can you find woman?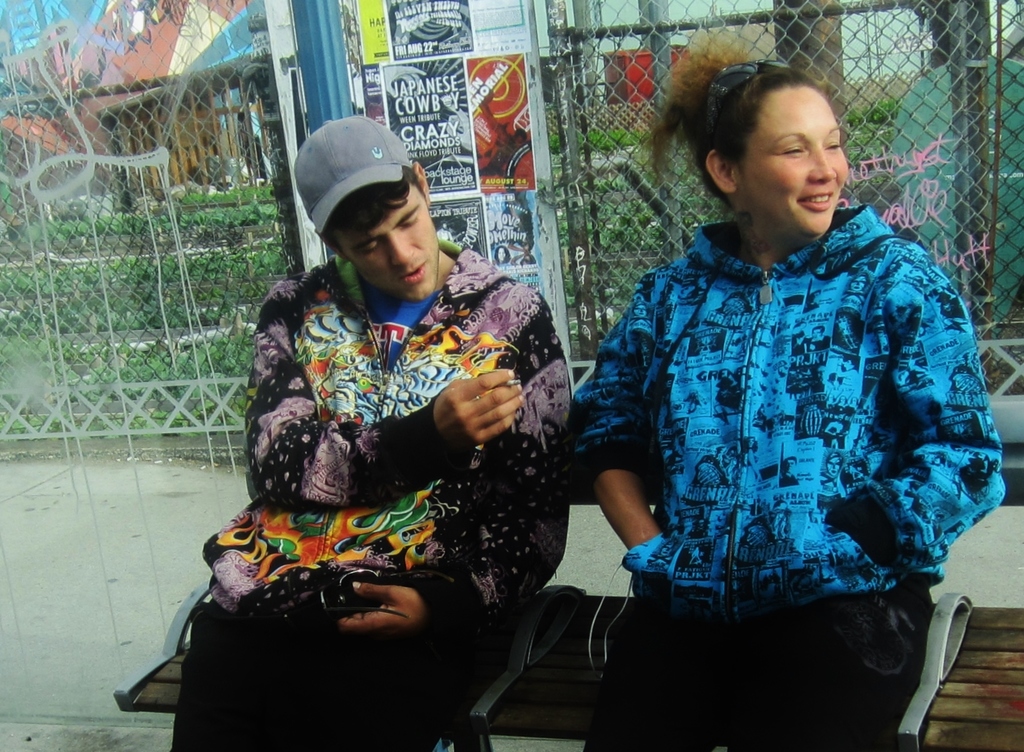
Yes, bounding box: <box>632,299,648,319</box>.
